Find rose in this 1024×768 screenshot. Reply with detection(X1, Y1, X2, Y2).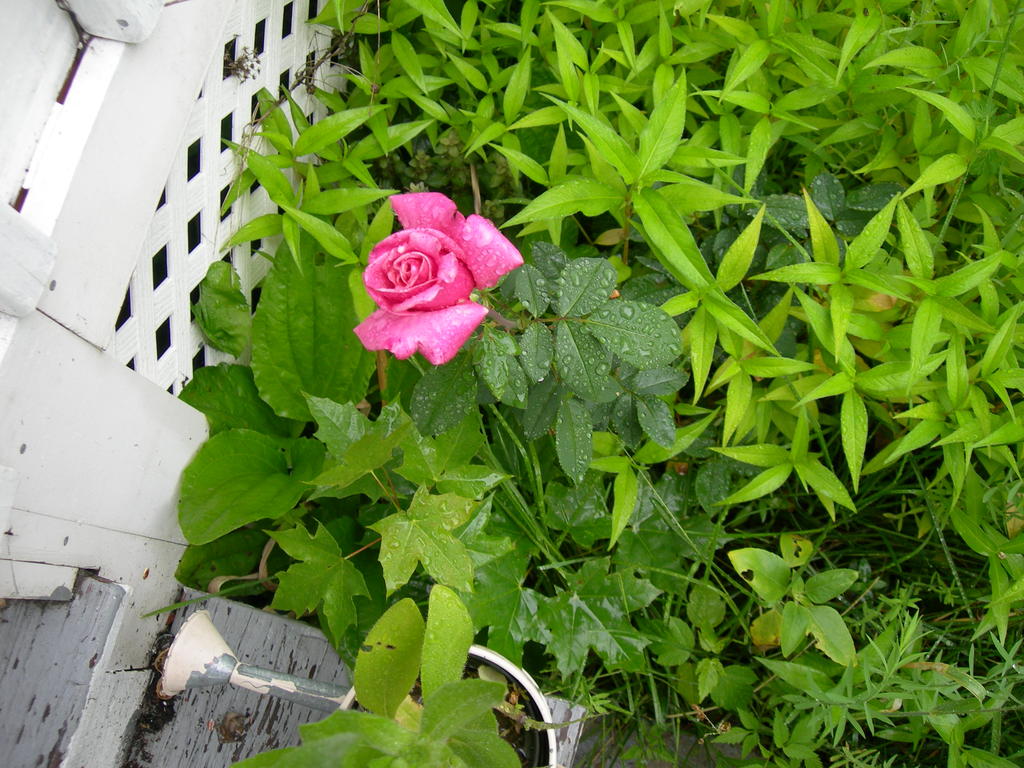
detection(355, 188, 518, 363).
